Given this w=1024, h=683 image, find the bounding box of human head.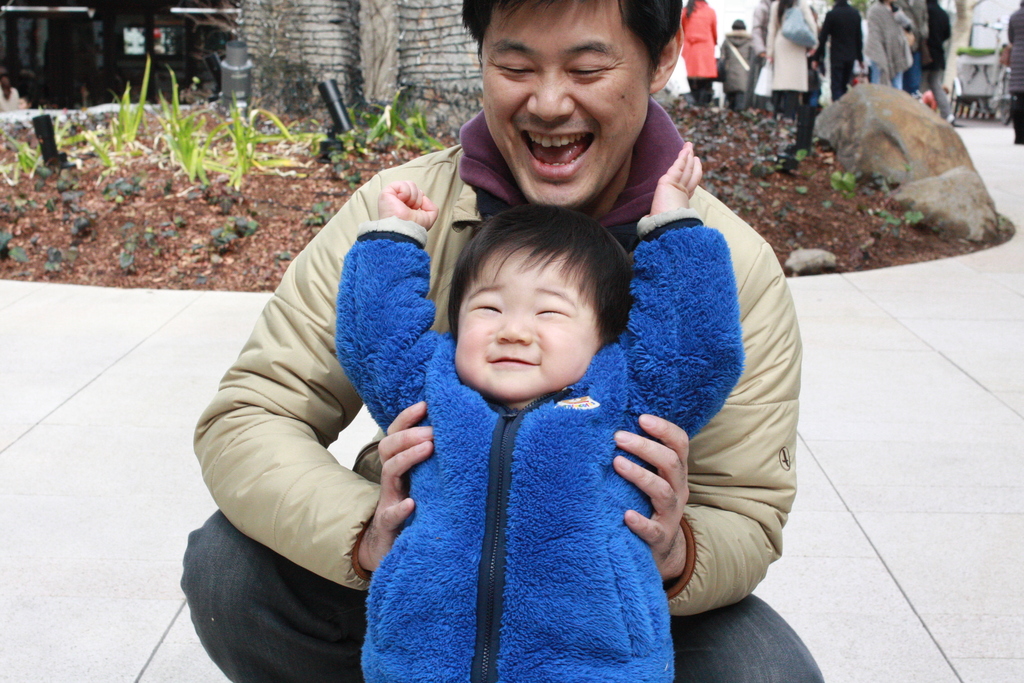
<box>731,15,746,33</box>.
